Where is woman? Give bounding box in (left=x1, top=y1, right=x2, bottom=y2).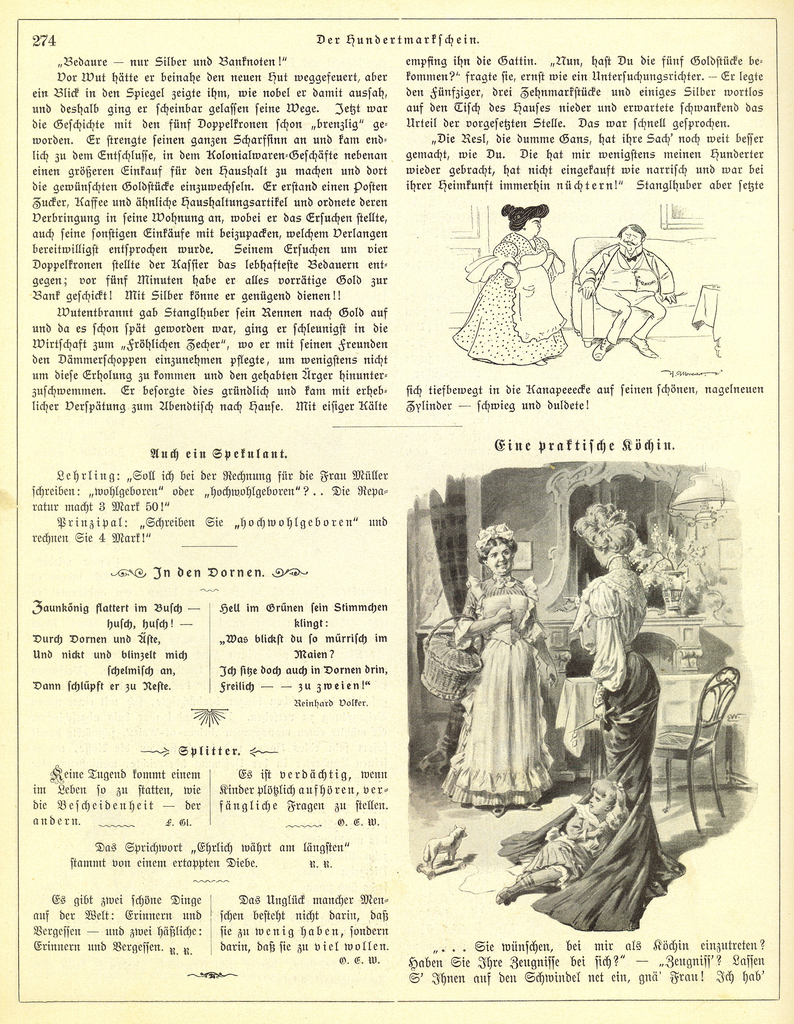
(left=435, top=522, right=557, bottom=816).
